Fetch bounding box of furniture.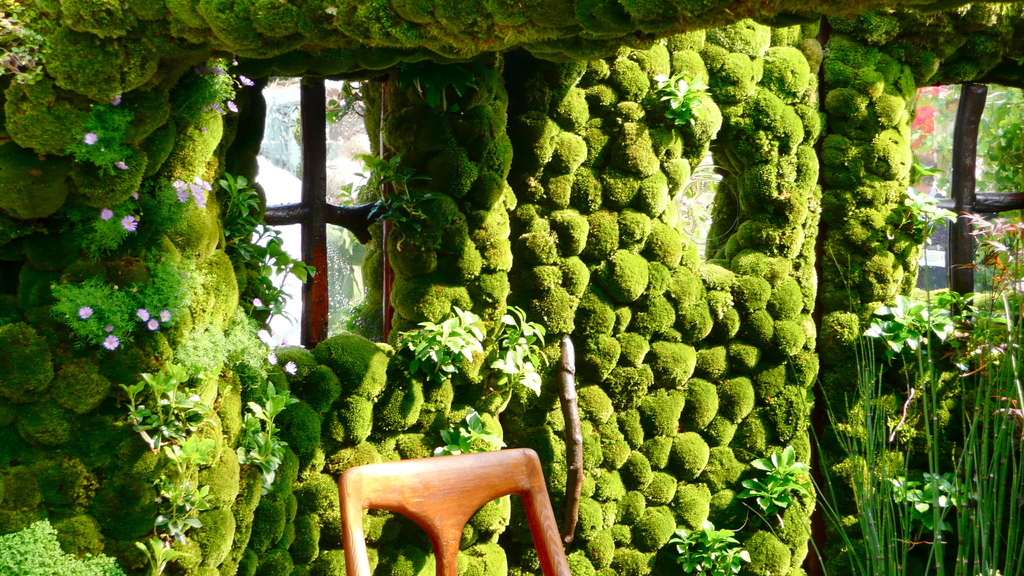
Bbox: <box>339,445,577,575</box>.
